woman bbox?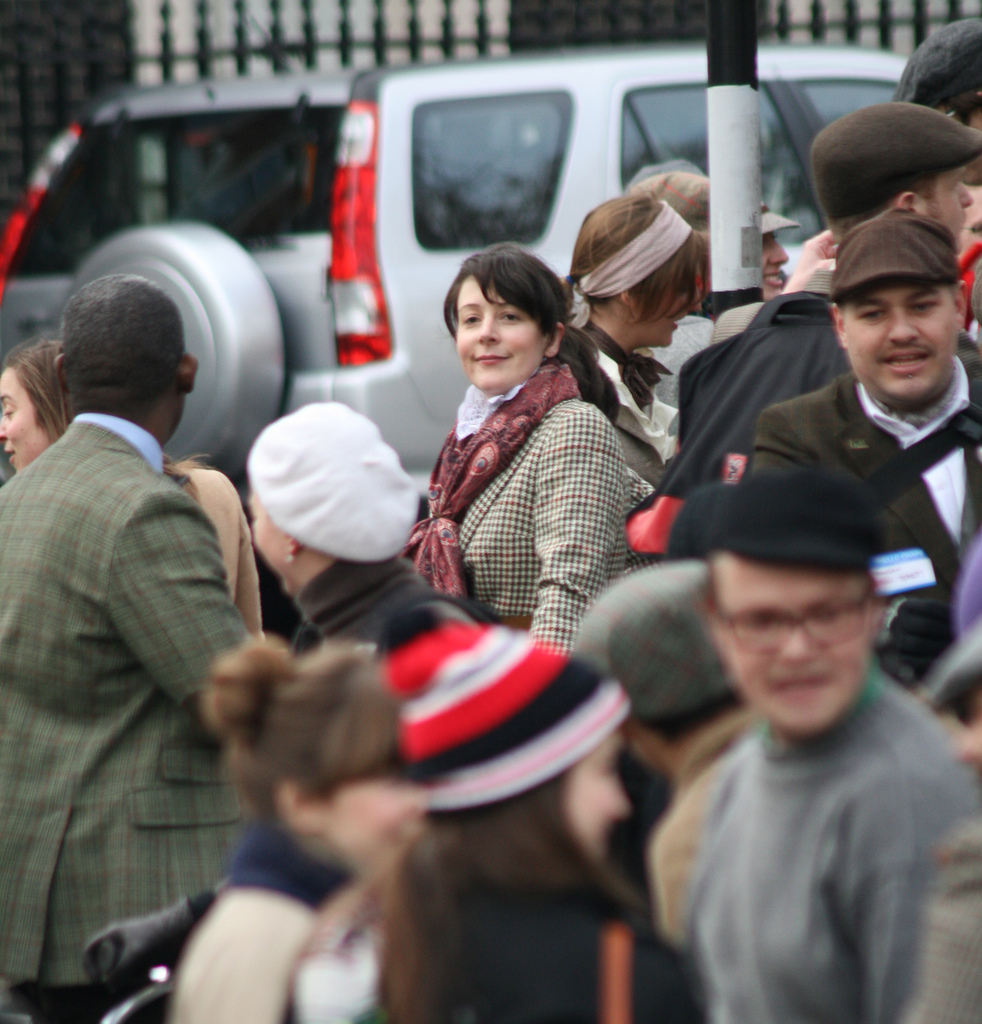
0,336,83,468
